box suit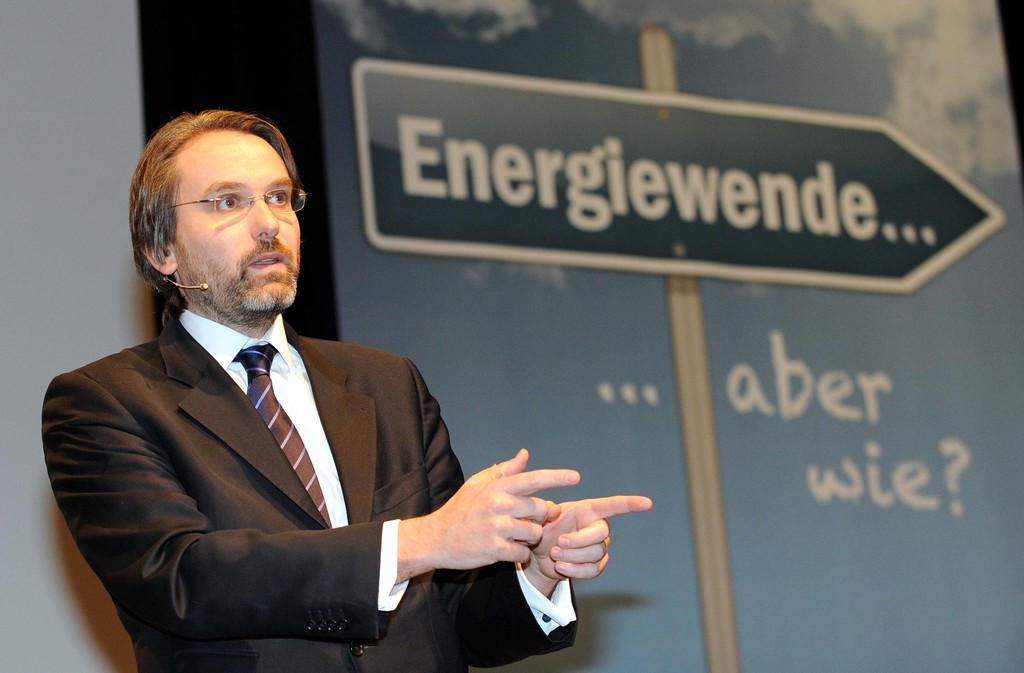
box(38, 239, 538, 668)
